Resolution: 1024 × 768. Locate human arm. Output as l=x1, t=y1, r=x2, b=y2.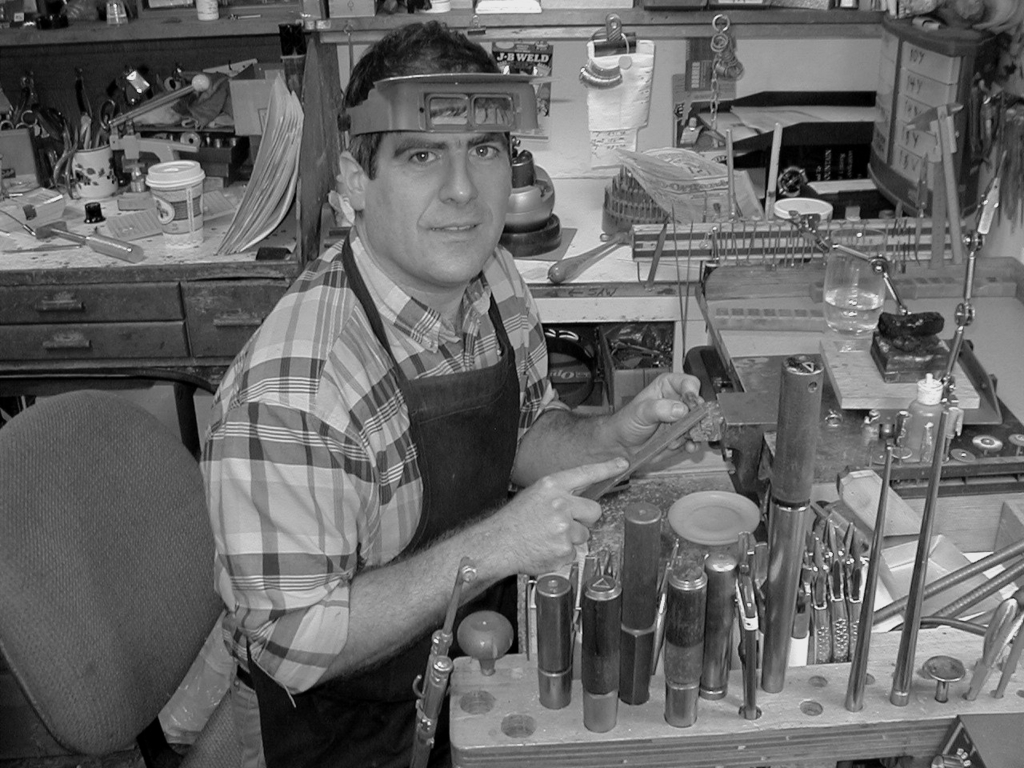
l=201, t=371, r=632, b=695.
